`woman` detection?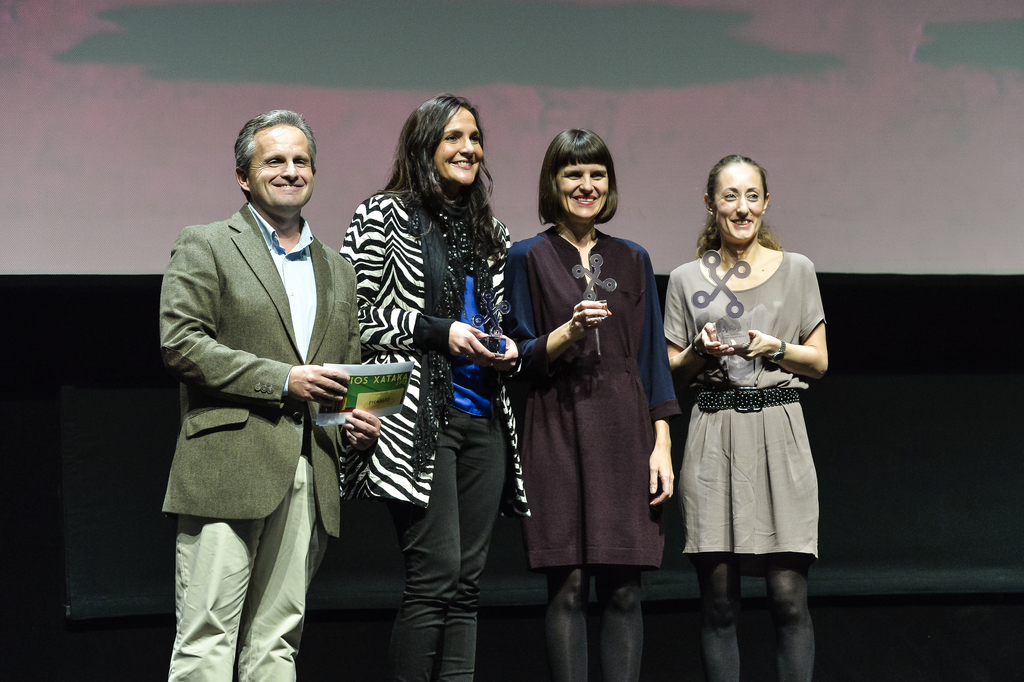
[x1=662, y1=152, x2=835, y2=672]
